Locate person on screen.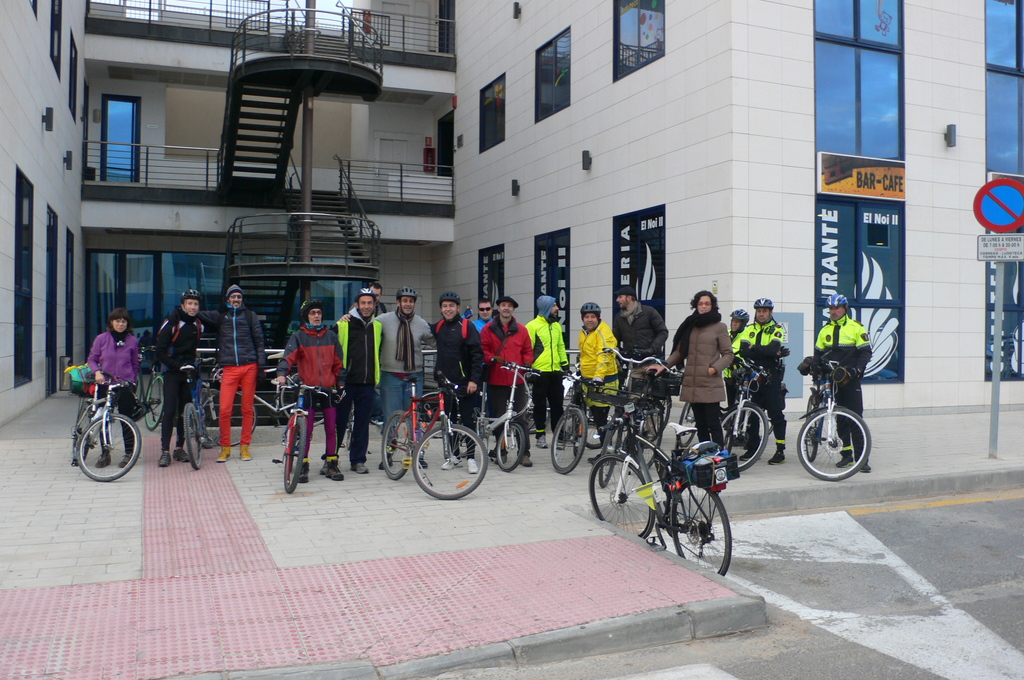
On screen at 812,295,870,469.
